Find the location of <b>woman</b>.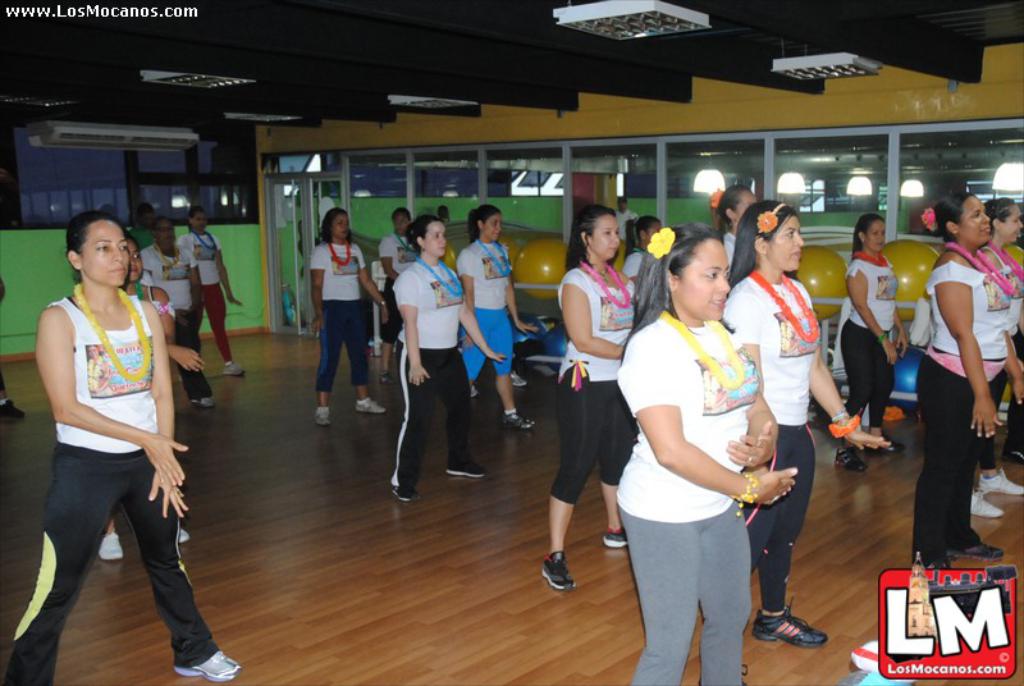
Location: select_region(303, 206, 397, 430).
